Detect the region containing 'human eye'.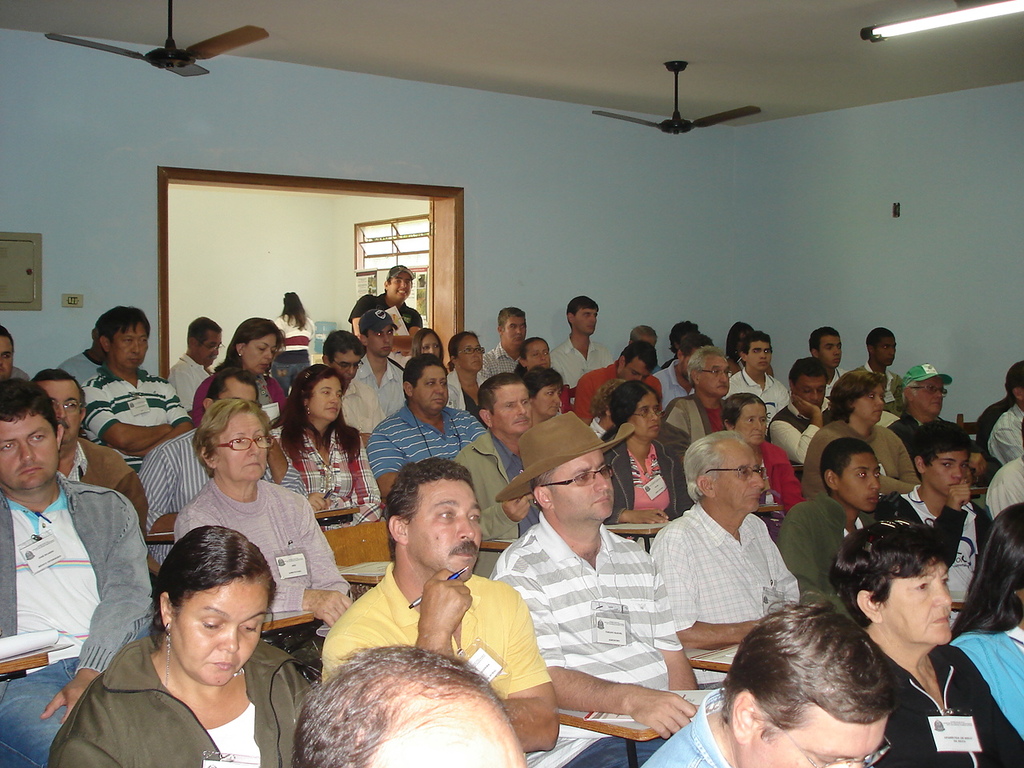
<bbox>601, 463, 613, 473</bbox>.
